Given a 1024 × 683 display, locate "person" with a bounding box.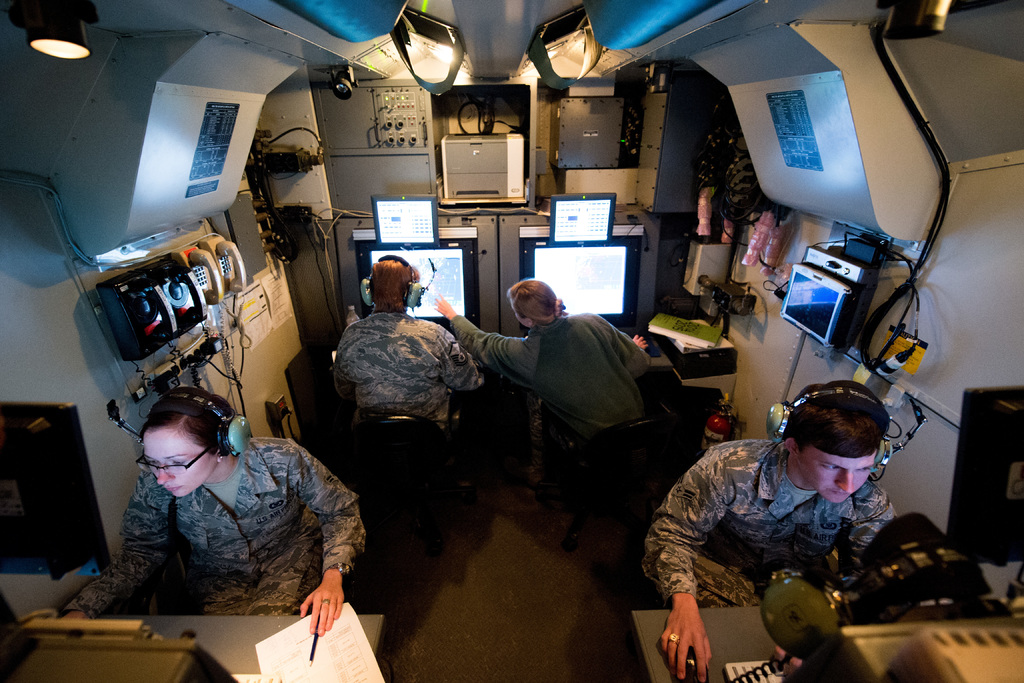
Located: {"x1": 14, "y1": 386, "x2": 365, "y2": 639}.
